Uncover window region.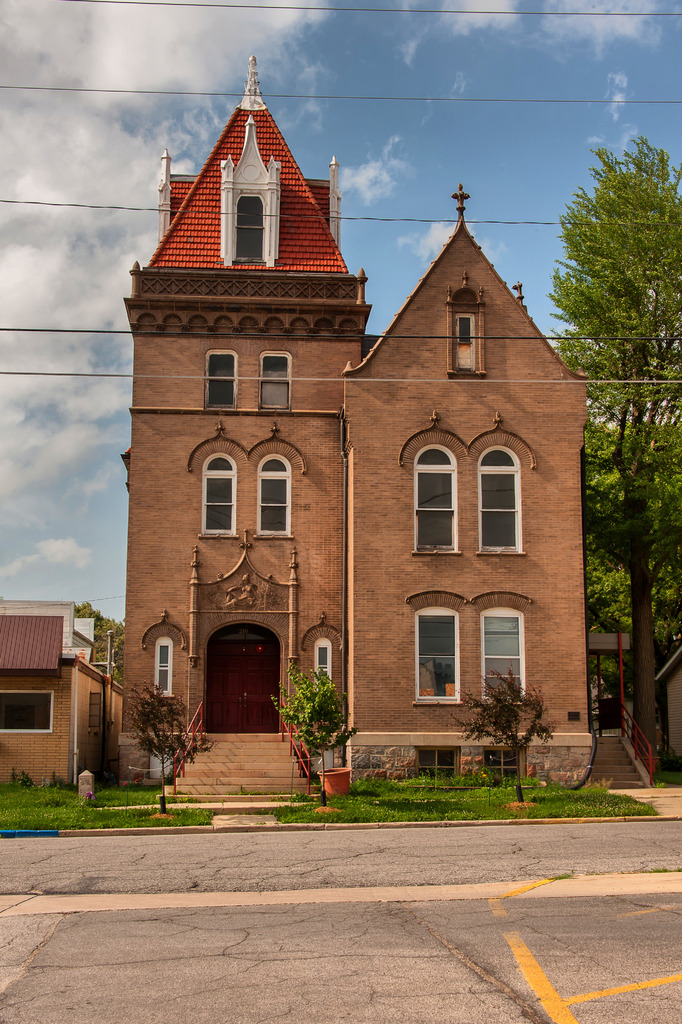
Uncovered: BBox(87, 693, 107, 733).
